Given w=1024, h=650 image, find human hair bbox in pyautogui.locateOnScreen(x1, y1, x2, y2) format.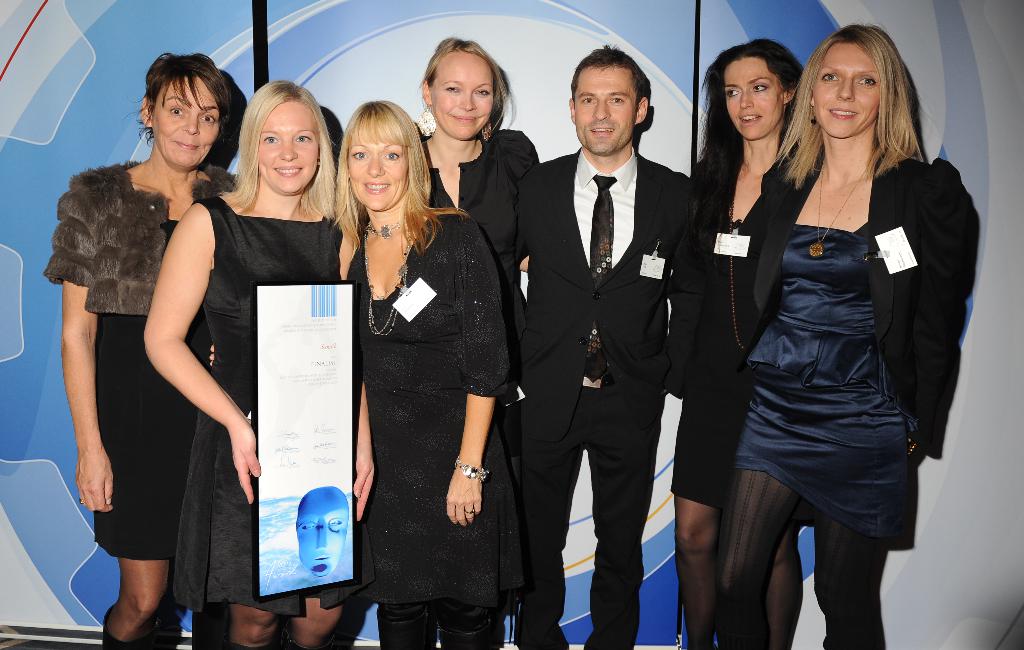
pyautogui.locateOnScreen(577, 41, 650, 100).
